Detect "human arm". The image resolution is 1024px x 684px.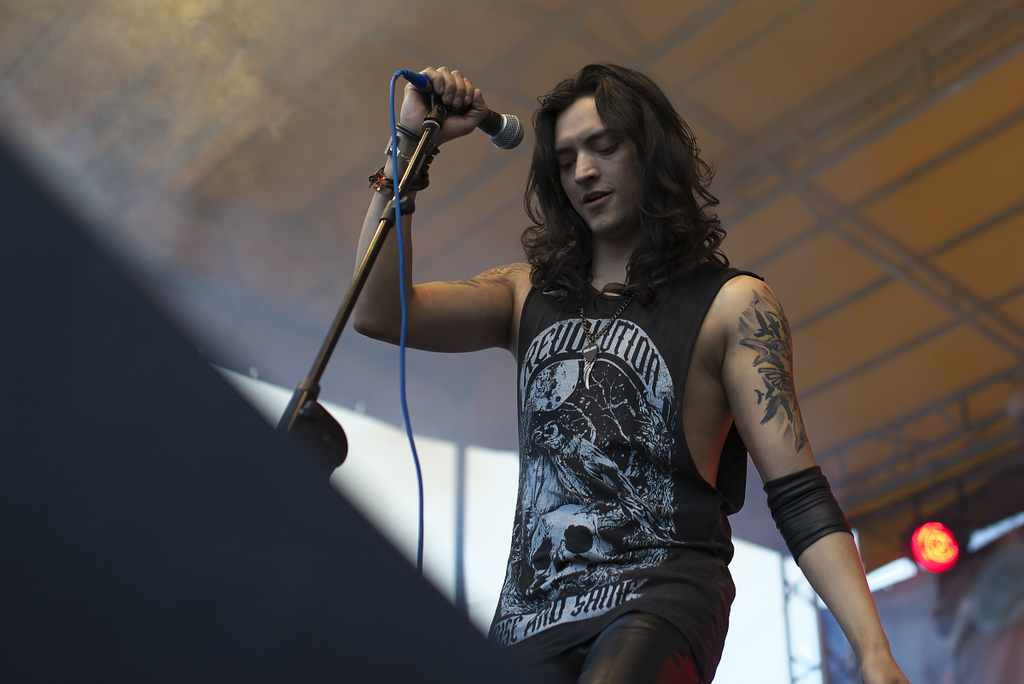
(left=350, top=61, right=520, bottom=351).
